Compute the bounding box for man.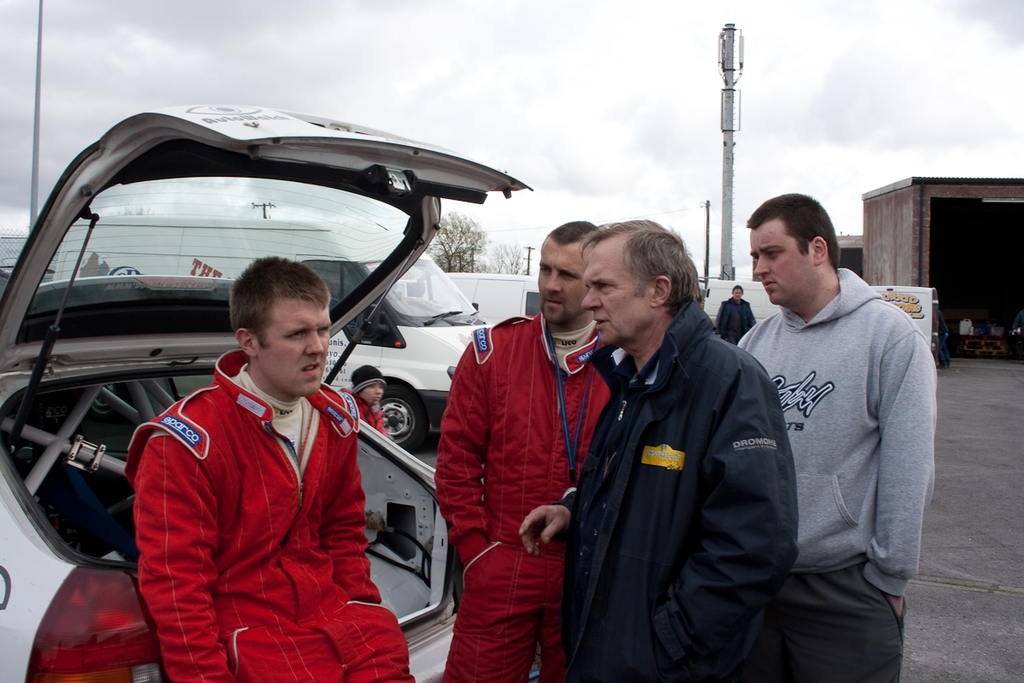
{"x1": 431, "y1": 217, "x2": 614, "y2": 682}.
